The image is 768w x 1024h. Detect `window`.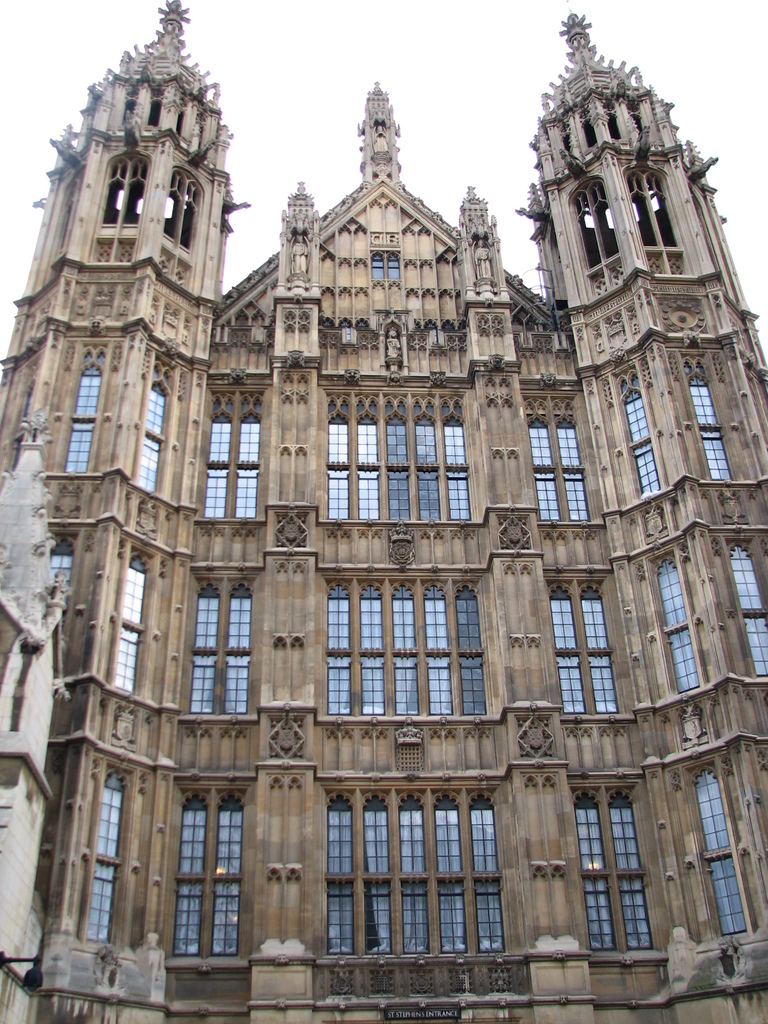
Detection: [x1=101, y1=554, x2=143, y2=698].
